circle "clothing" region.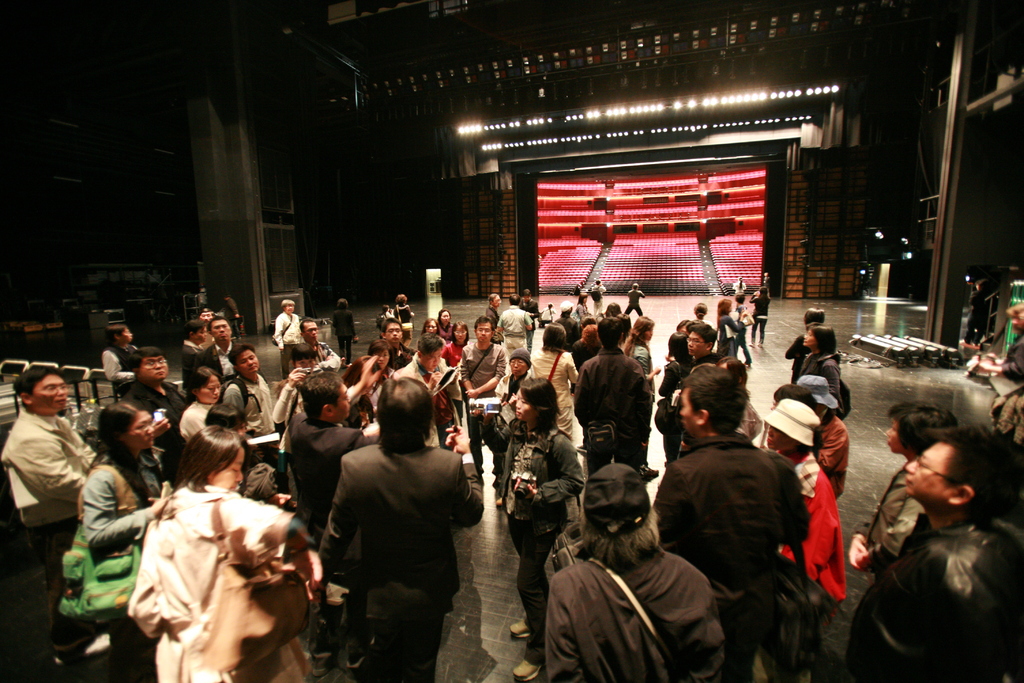
Region: rect(118, 373, 188, 459).
